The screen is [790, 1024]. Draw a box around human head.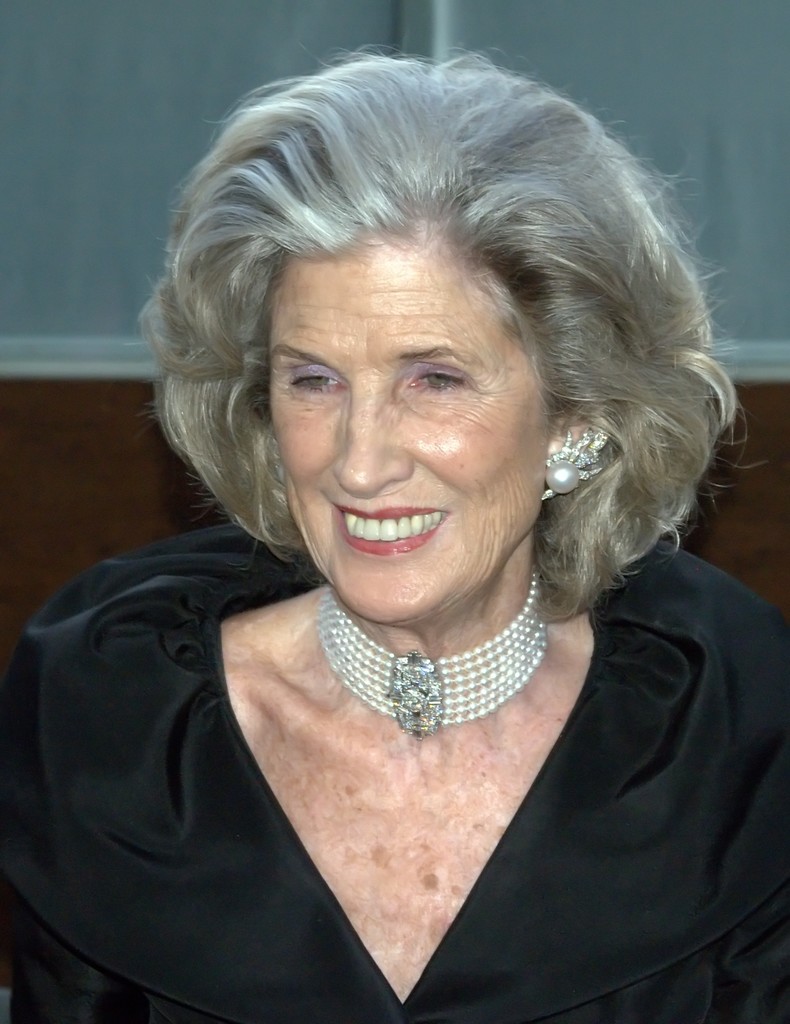
detection(170, 53, 678, 595).
